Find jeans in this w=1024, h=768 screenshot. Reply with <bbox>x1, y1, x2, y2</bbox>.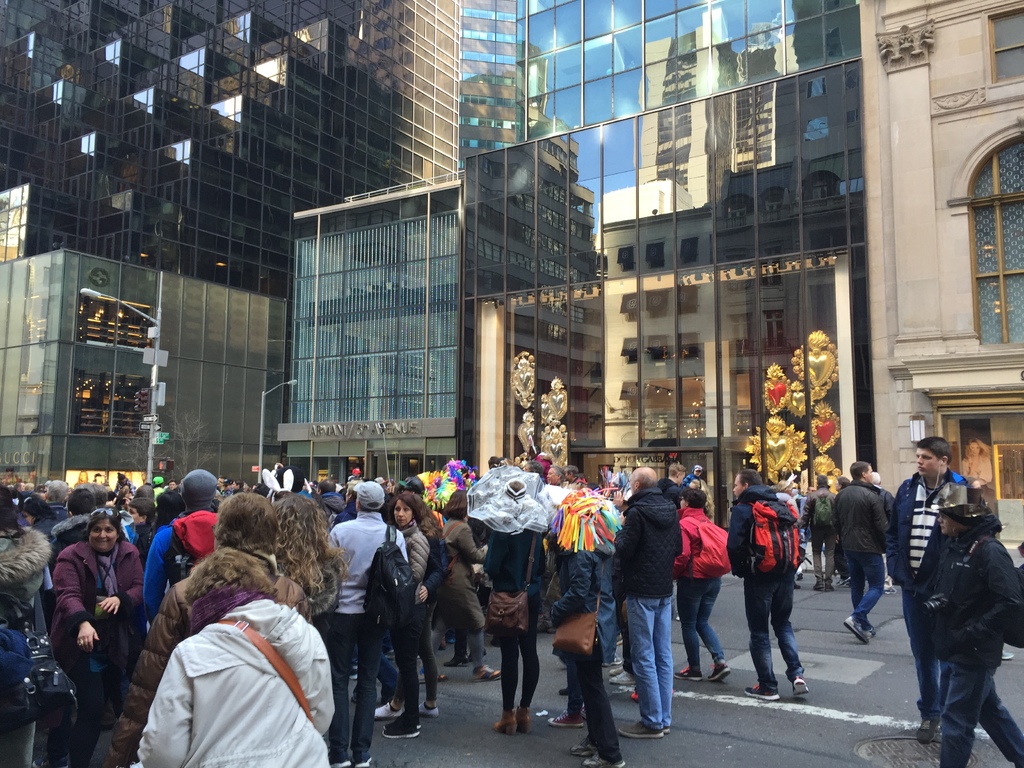
<bbox>422, 598, 442, 700</bbox>.
